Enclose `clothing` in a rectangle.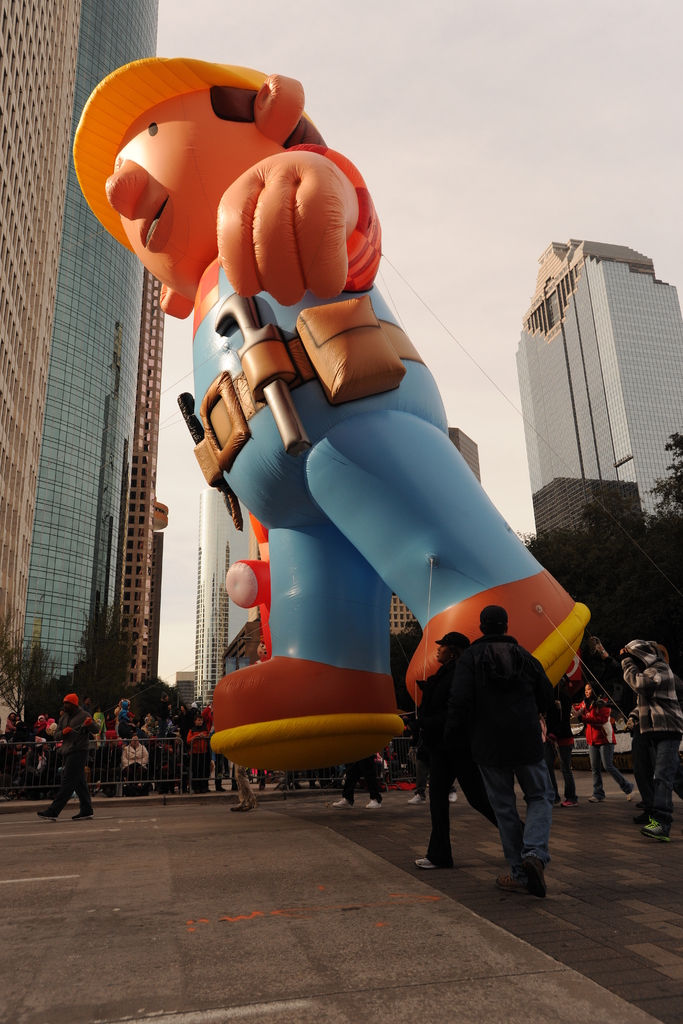
select_region(186, 719, 223, 771).
